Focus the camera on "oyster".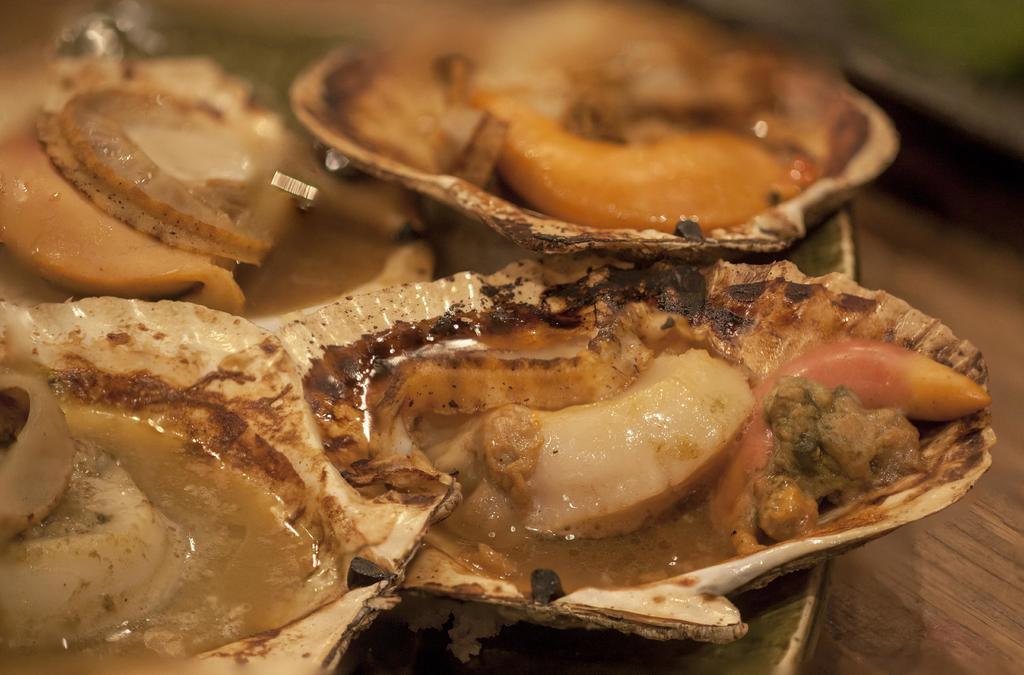
Focus region: [left=0, top=0, right=451, bottom=311].
